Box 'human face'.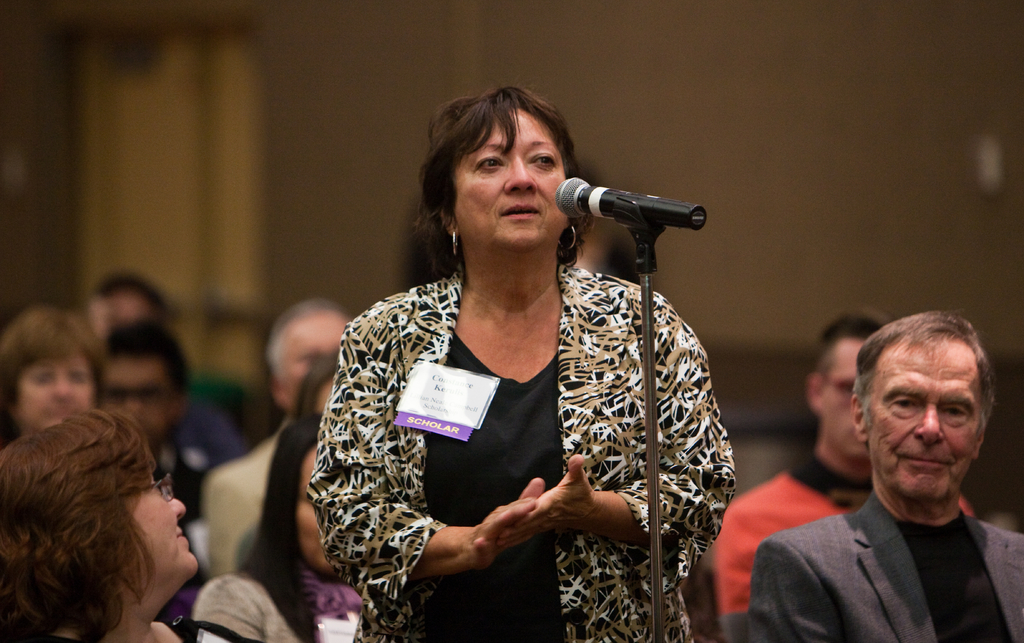
bbox(281, 311, 352, 412).
